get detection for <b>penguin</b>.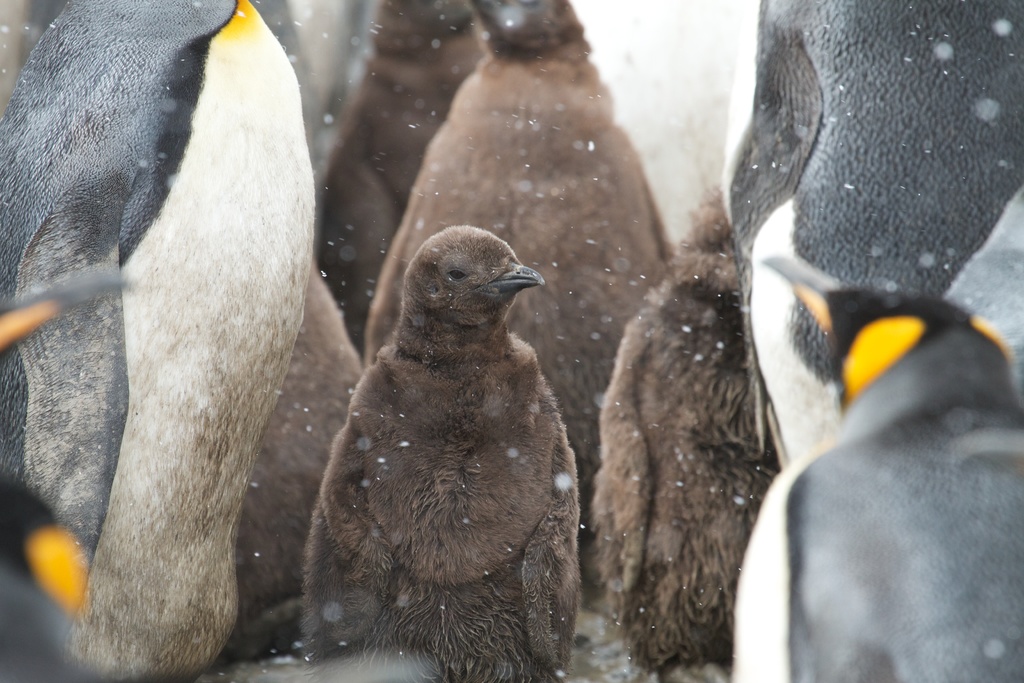
Detection: x1=709, y1=0, x2=1023, y2=365.
